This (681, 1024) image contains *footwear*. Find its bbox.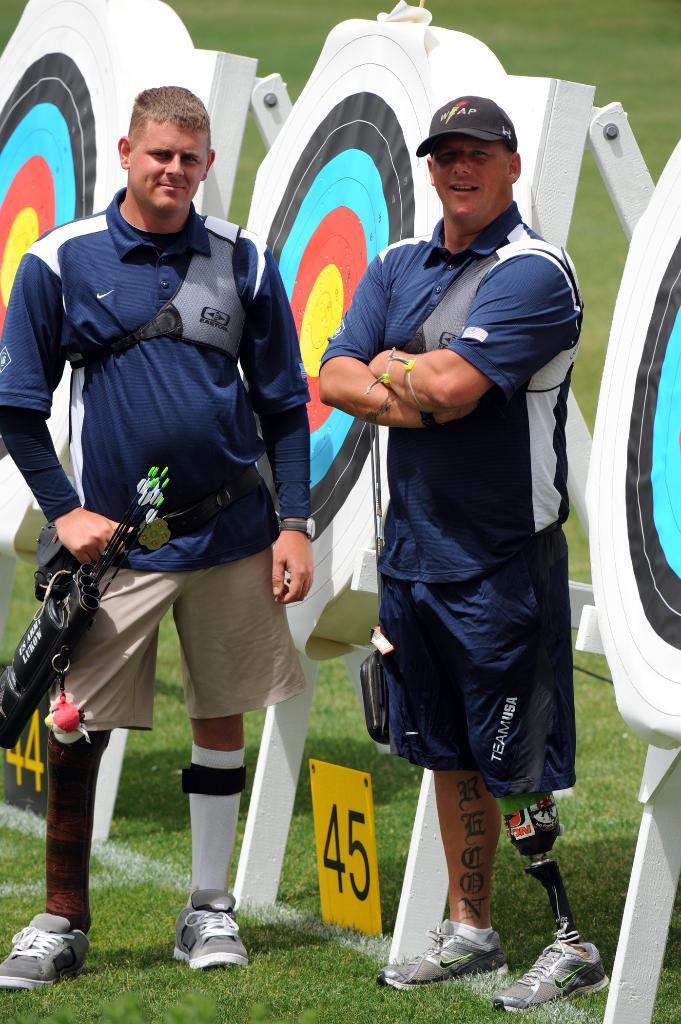
Rect(168, 903, 238, 979).
